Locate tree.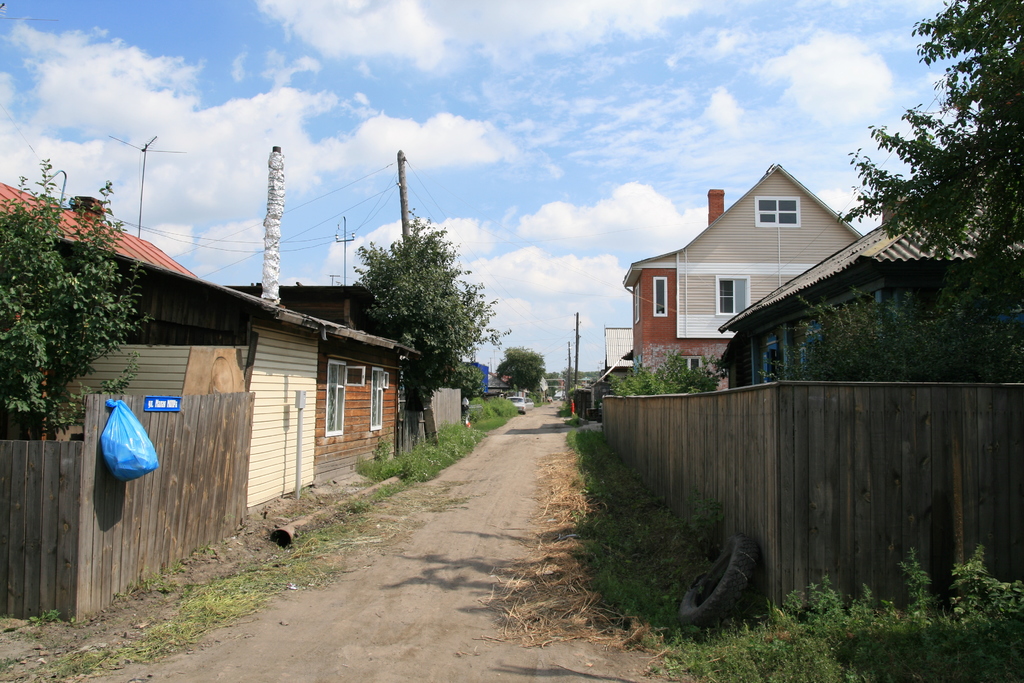
Bounding box: 496/343/545/393.
